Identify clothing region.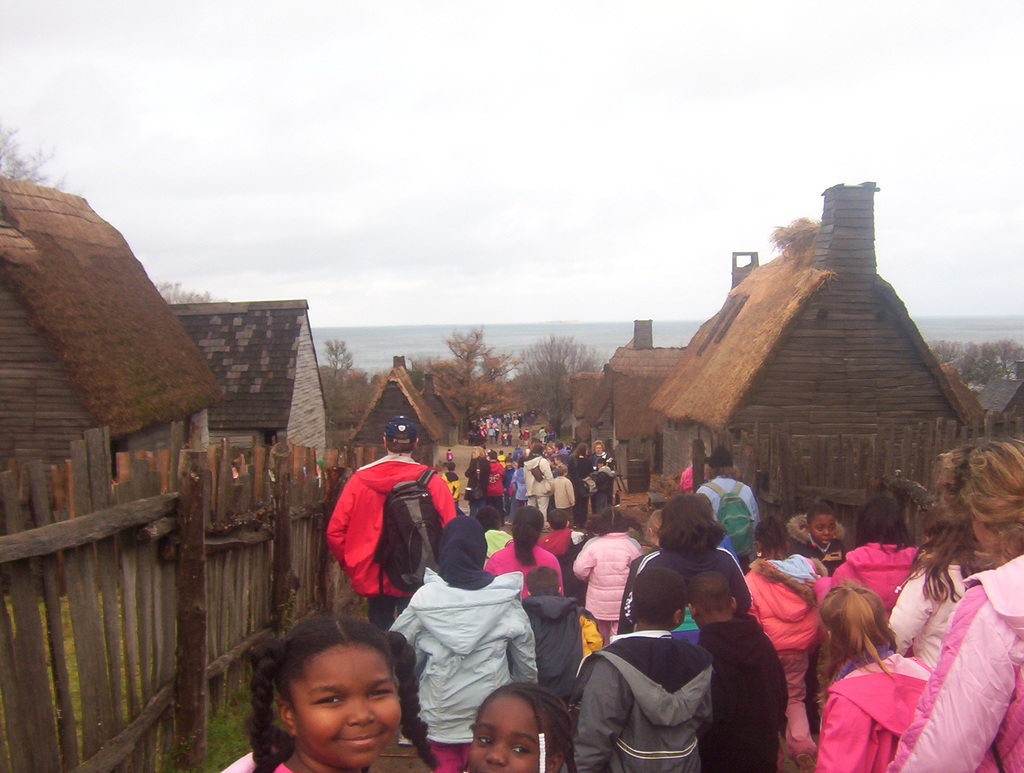
Region: {"x1": 564, "y1": 633, "x2": 724, "y2": 772}.
